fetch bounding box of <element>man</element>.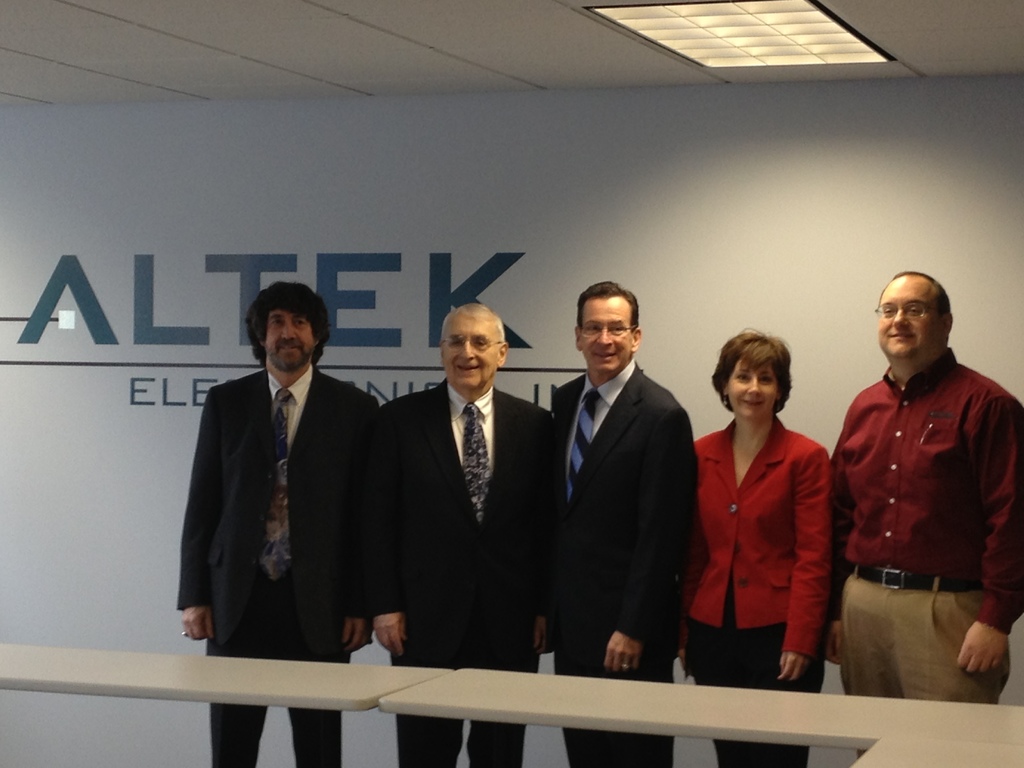
Bbox: rect(544, 275, 698, 767).
